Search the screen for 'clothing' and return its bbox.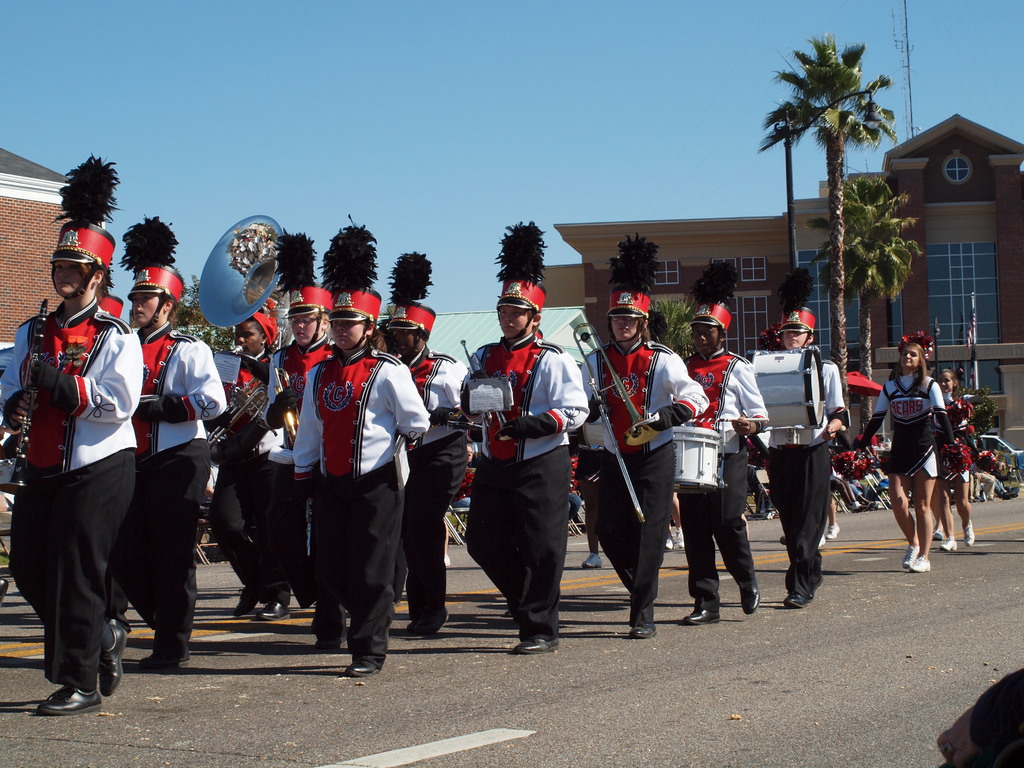
Found: [left=935, top=386, right=976, bottom=500].
